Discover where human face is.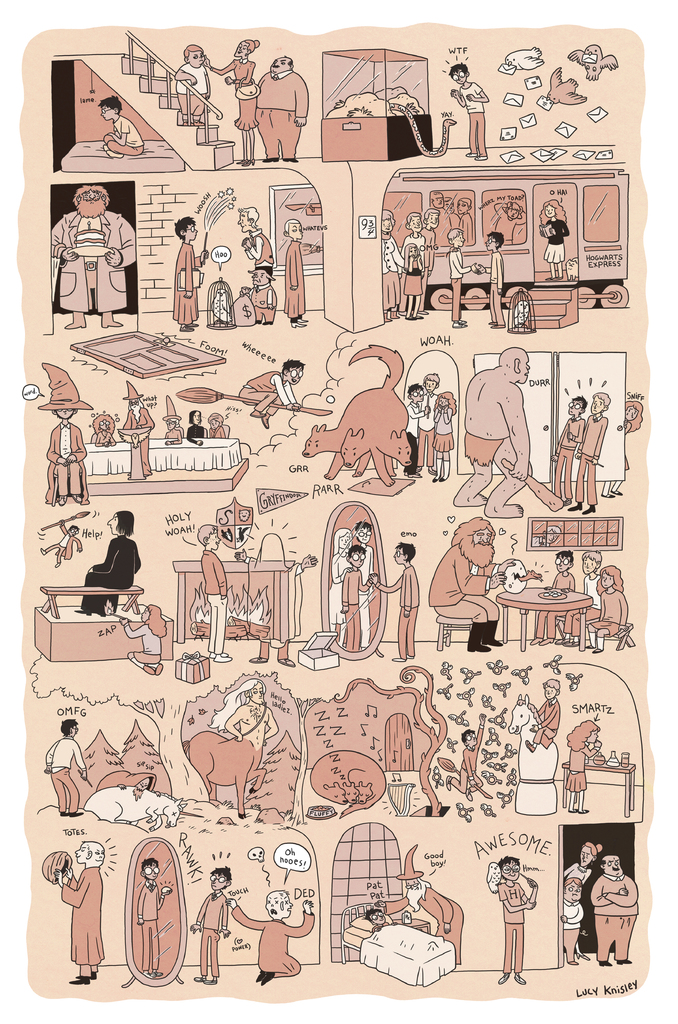
Discovered at rect(262, 888, 291, 918).
